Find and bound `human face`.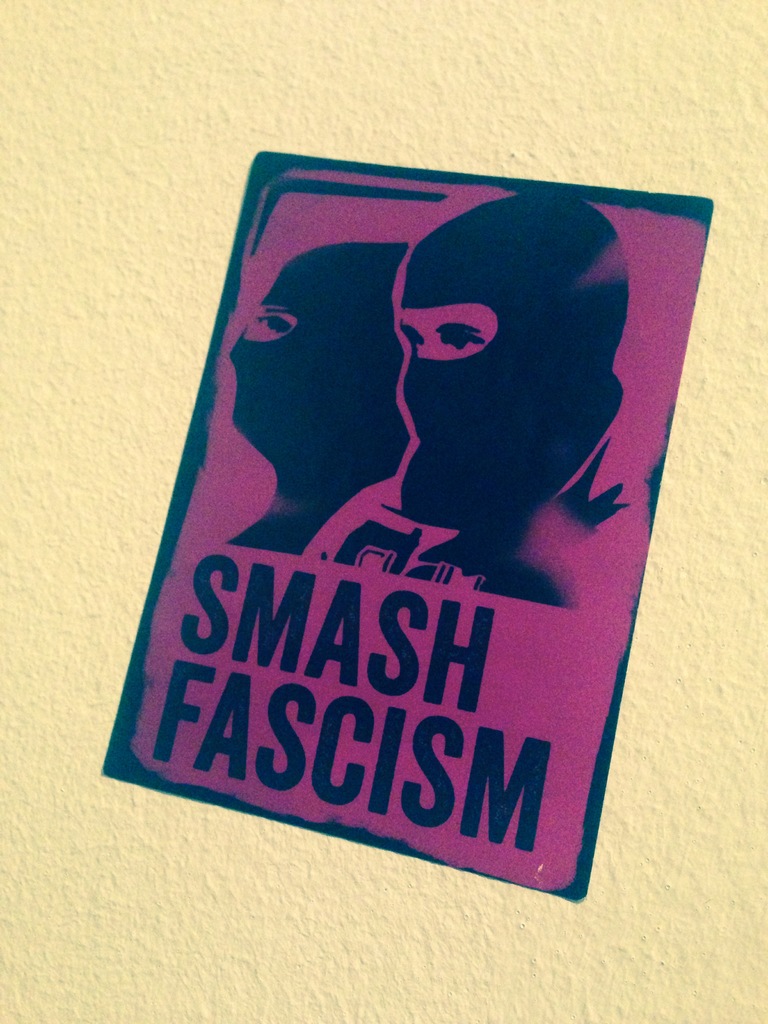
Bound: 243, 305, 311, 337.
